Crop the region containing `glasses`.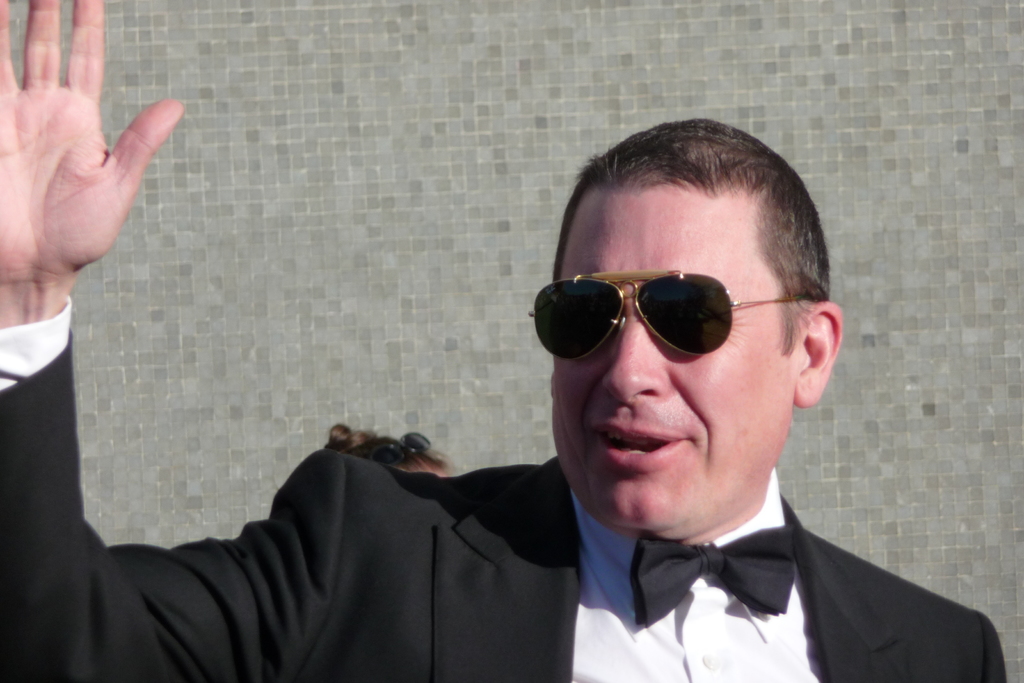
Crop region: bbox(529, 264, 804, 366).
